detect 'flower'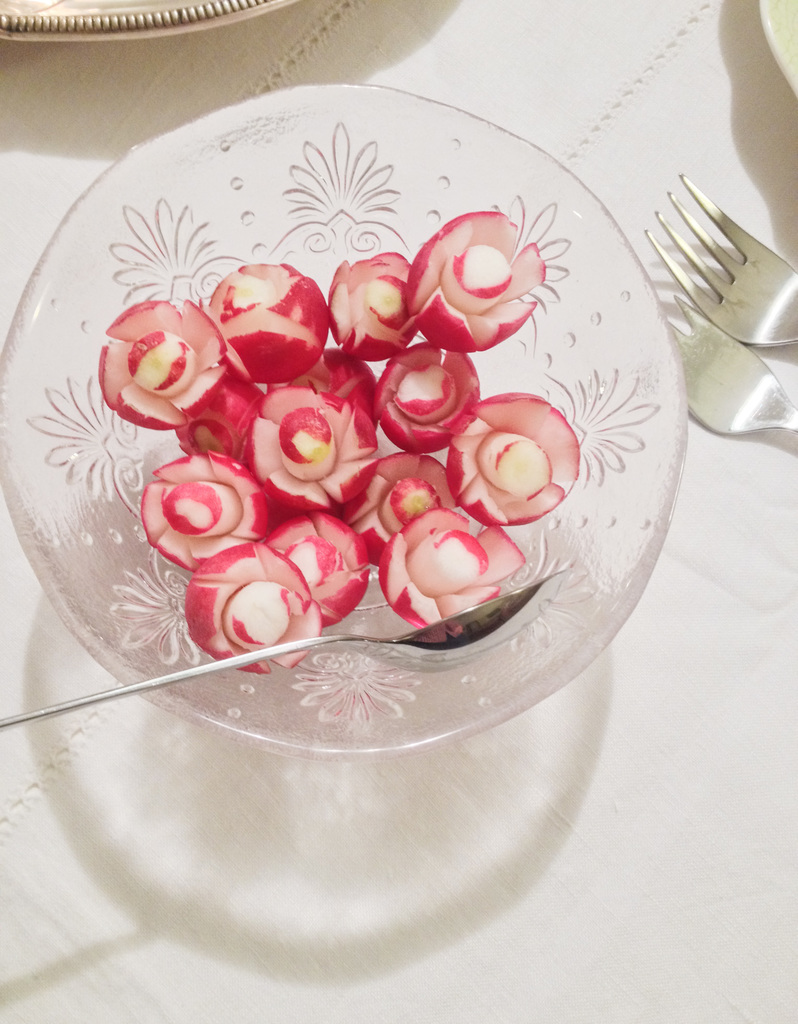
bbox(408, 202, 559, 339)
